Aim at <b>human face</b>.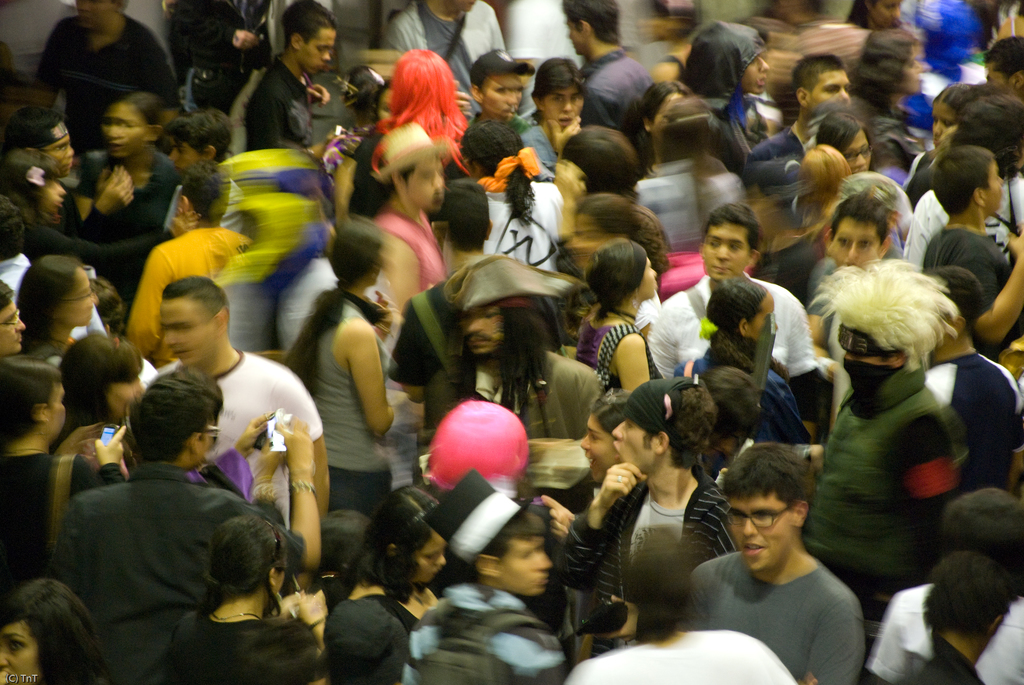
Aimed at (x1=897, y1=47, x2=927, y2=95).
